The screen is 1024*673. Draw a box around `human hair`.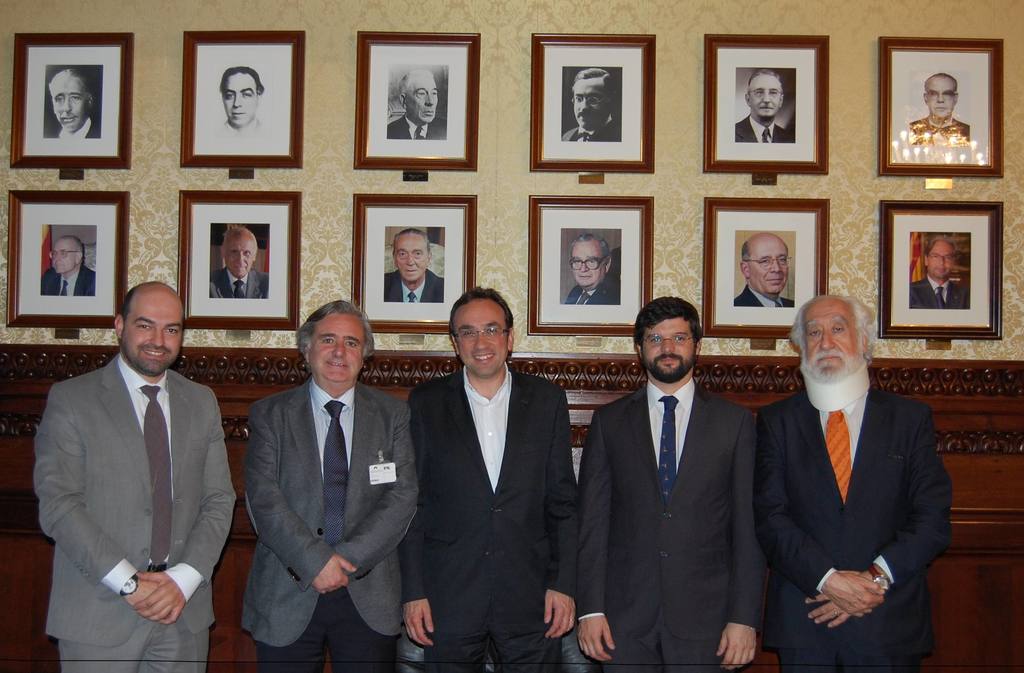
220/67/263/97.
